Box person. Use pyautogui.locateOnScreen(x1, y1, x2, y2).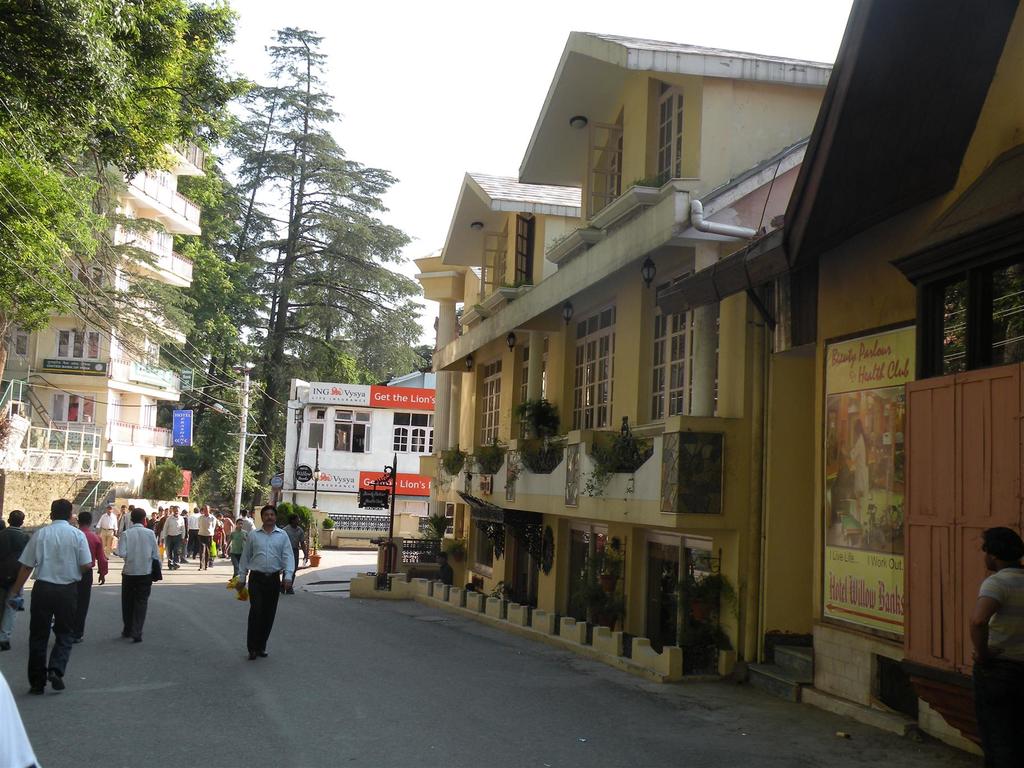
pyautogui.locateOnScreen(116, 505, 163, 641).
